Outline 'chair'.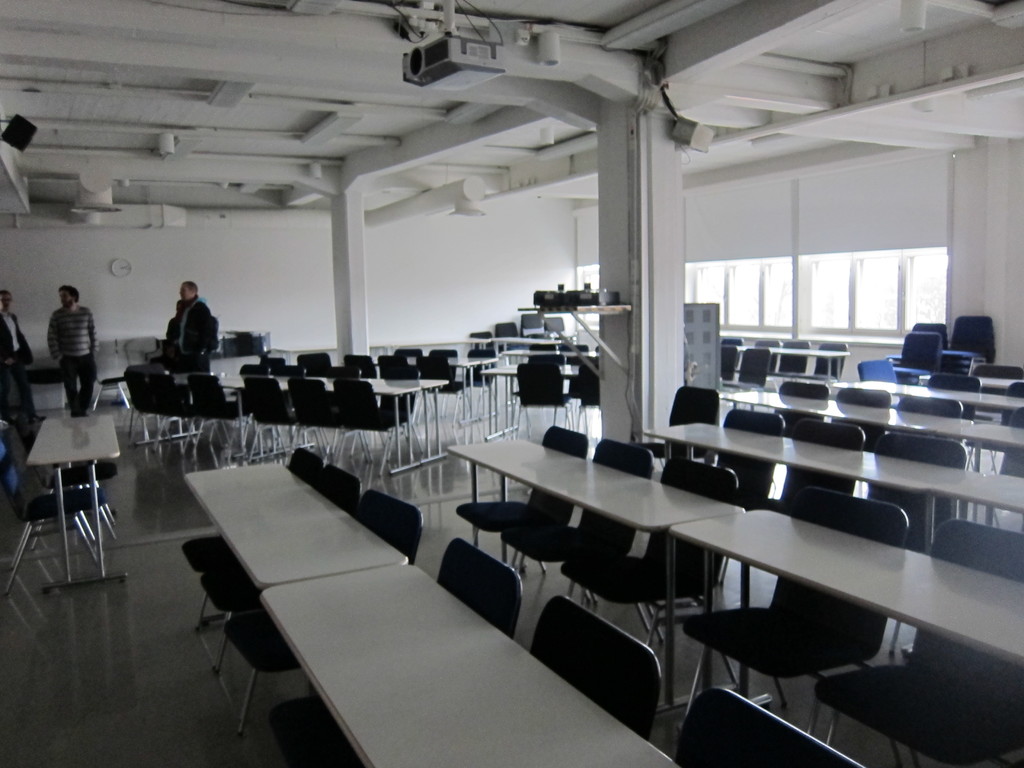
Outline: box=[291, 377, 335, 477].
